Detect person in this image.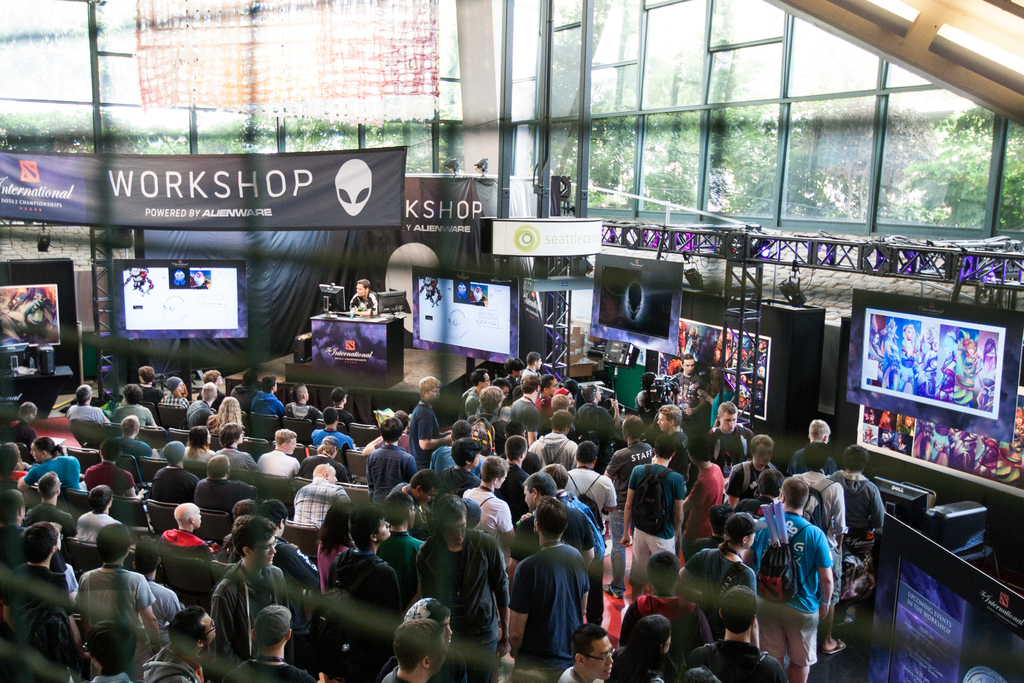
Detection: <region>61, 384, 106, 423</region>.
